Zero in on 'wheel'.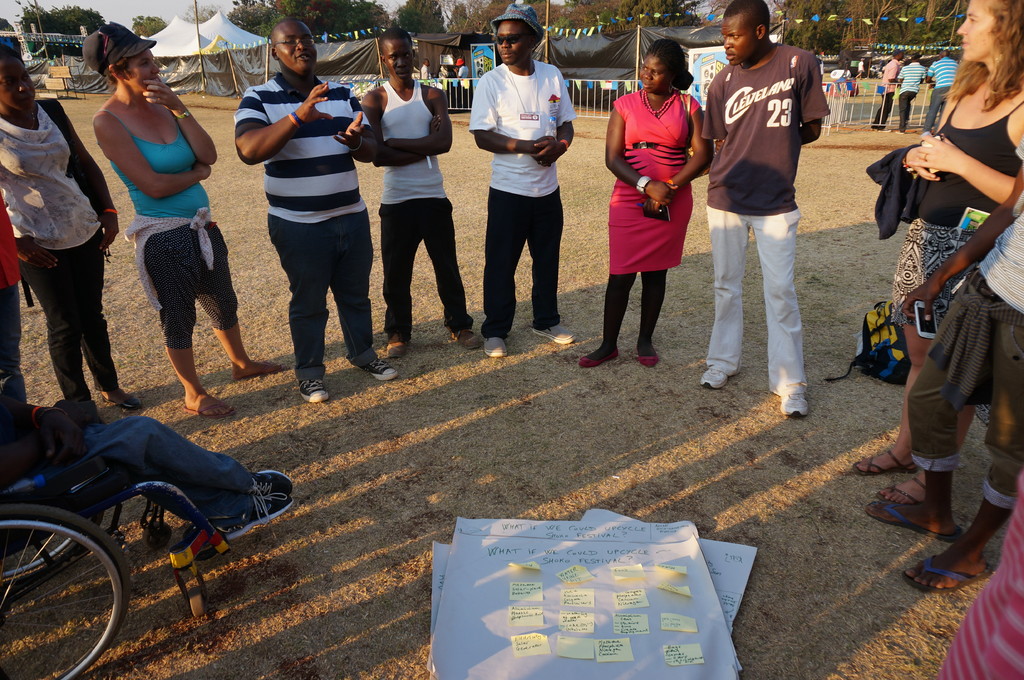
Zeroed in: (0, 511, 102, 595).
